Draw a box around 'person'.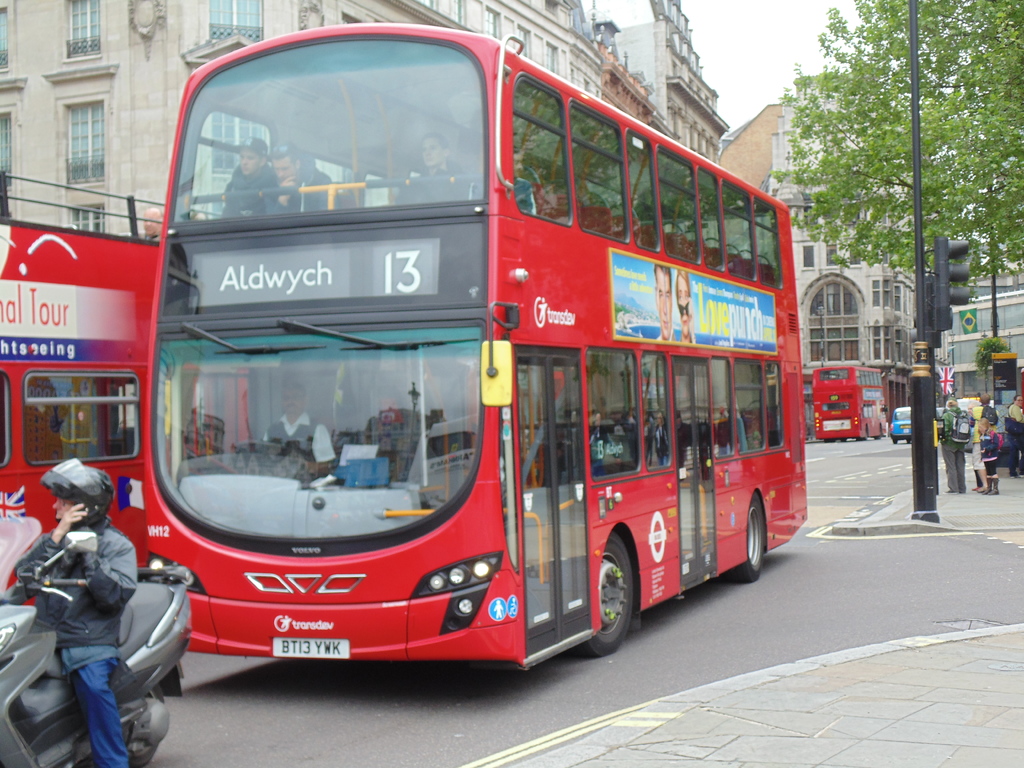
<region>980, 413, 1004, 493</region>.
